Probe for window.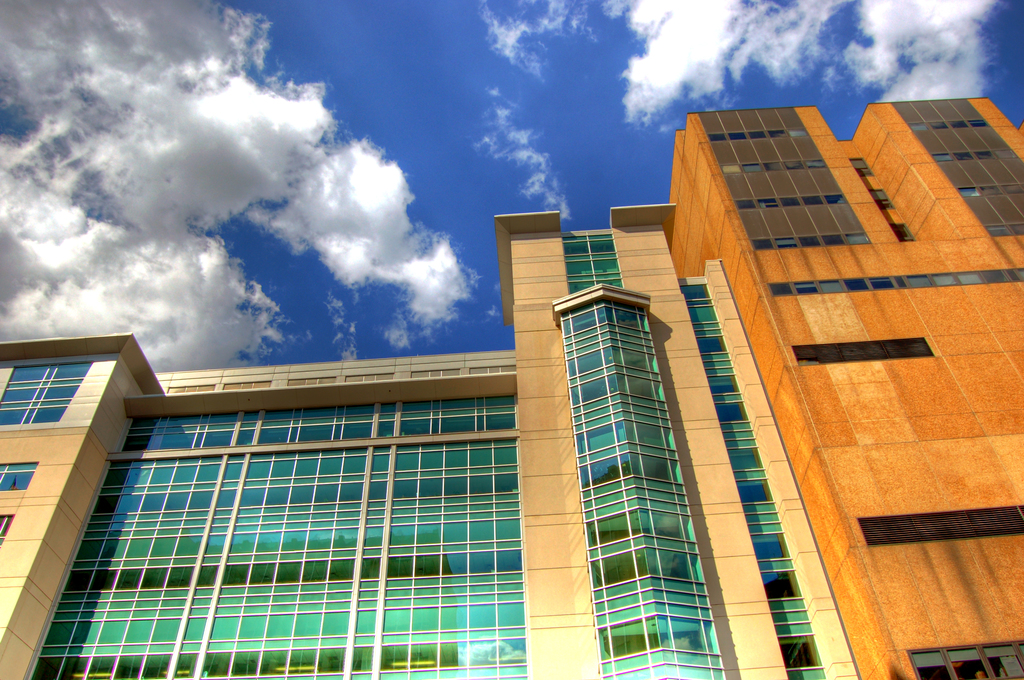
Probe result: {"x1": 912, "y1": 121, "x2": 988, "y2": 133}.
